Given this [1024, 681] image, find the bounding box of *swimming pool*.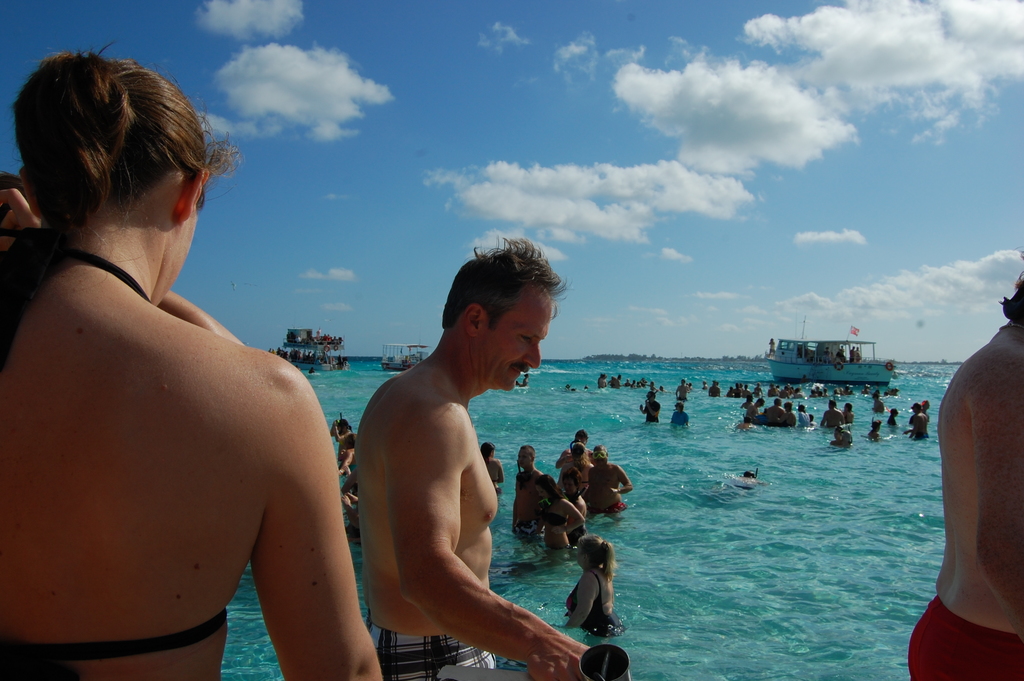
detection(156, 256, 952, 680).
